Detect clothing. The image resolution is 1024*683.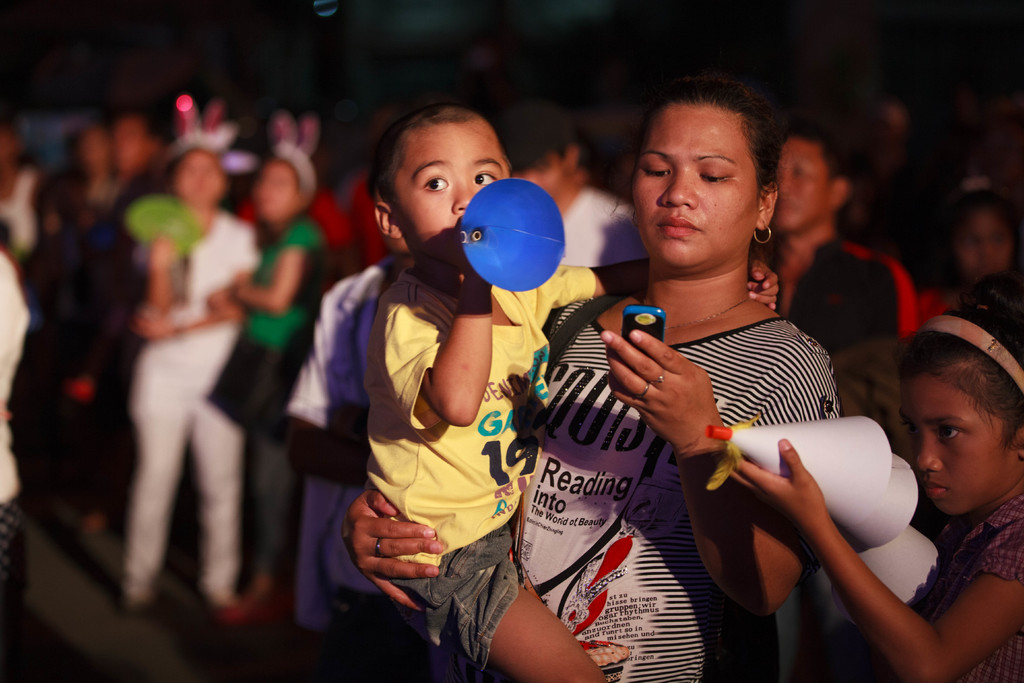
379 244 602 682.
